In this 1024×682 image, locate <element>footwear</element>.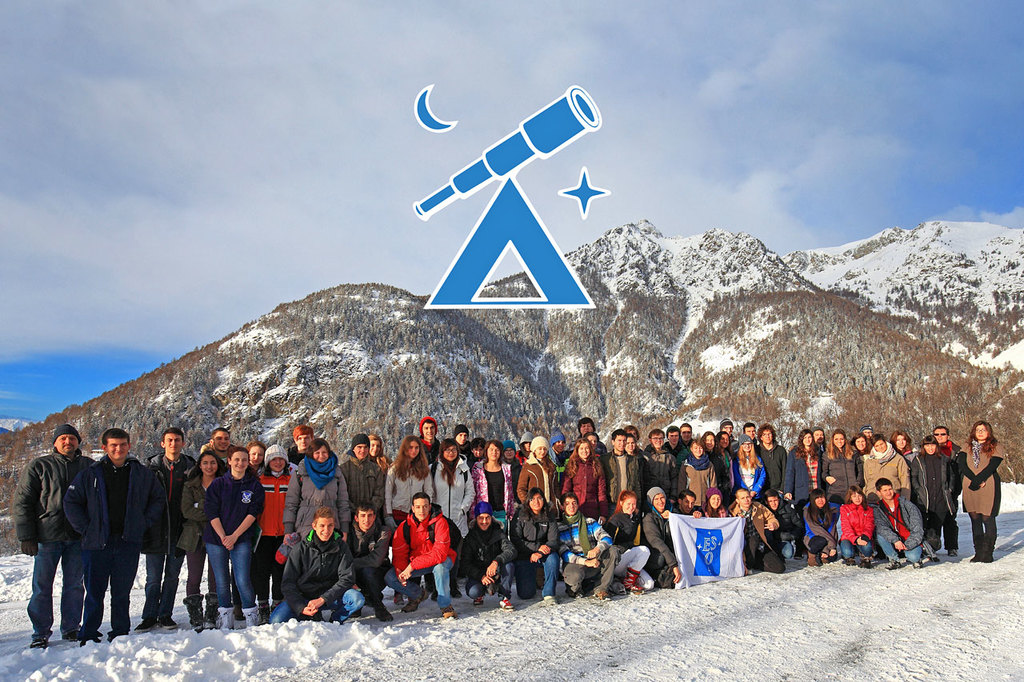
Bounding box: crop(78, 632, 103, 643).
